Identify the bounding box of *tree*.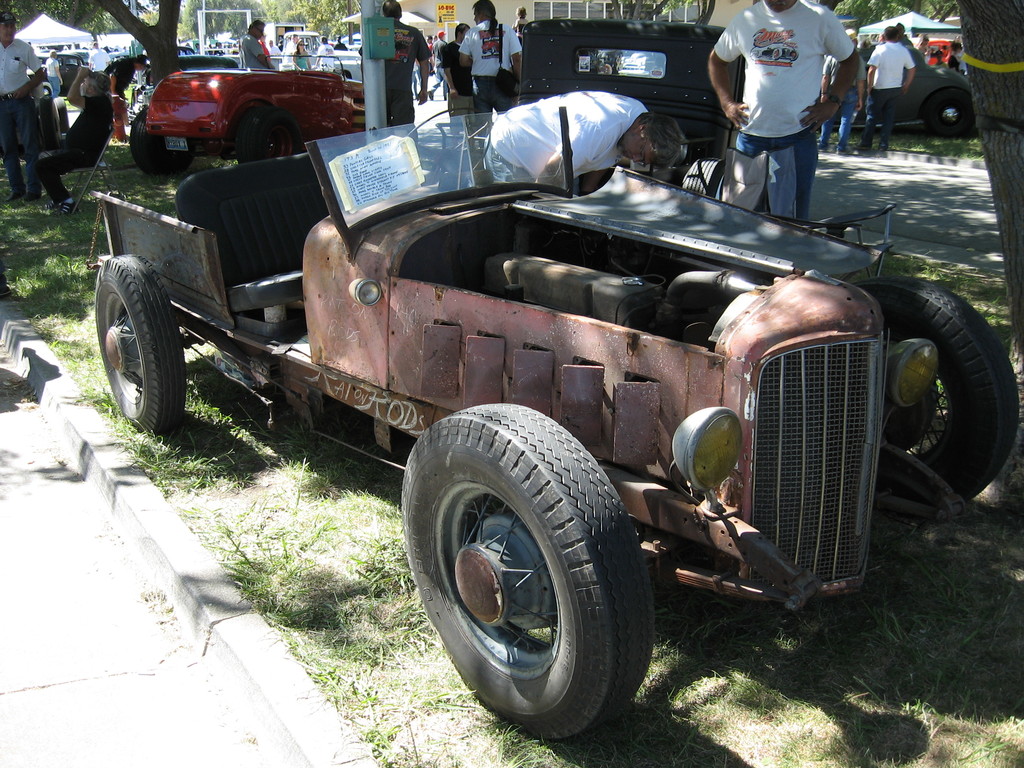
952,0,1023,387.
